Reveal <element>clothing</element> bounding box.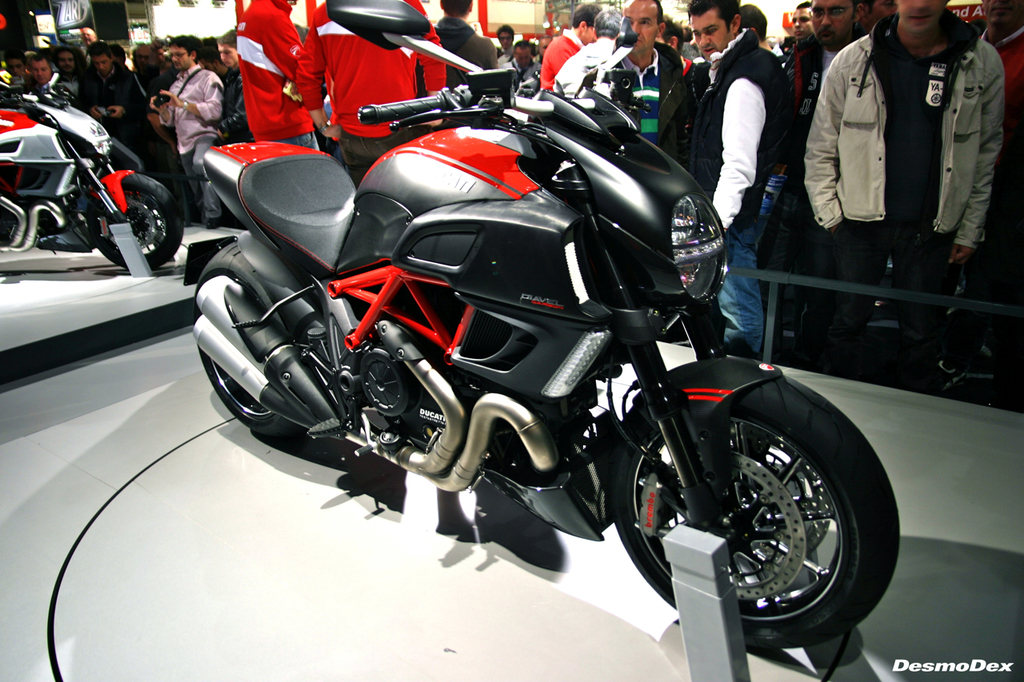
Revealed: (758, 32, 830, 267).
